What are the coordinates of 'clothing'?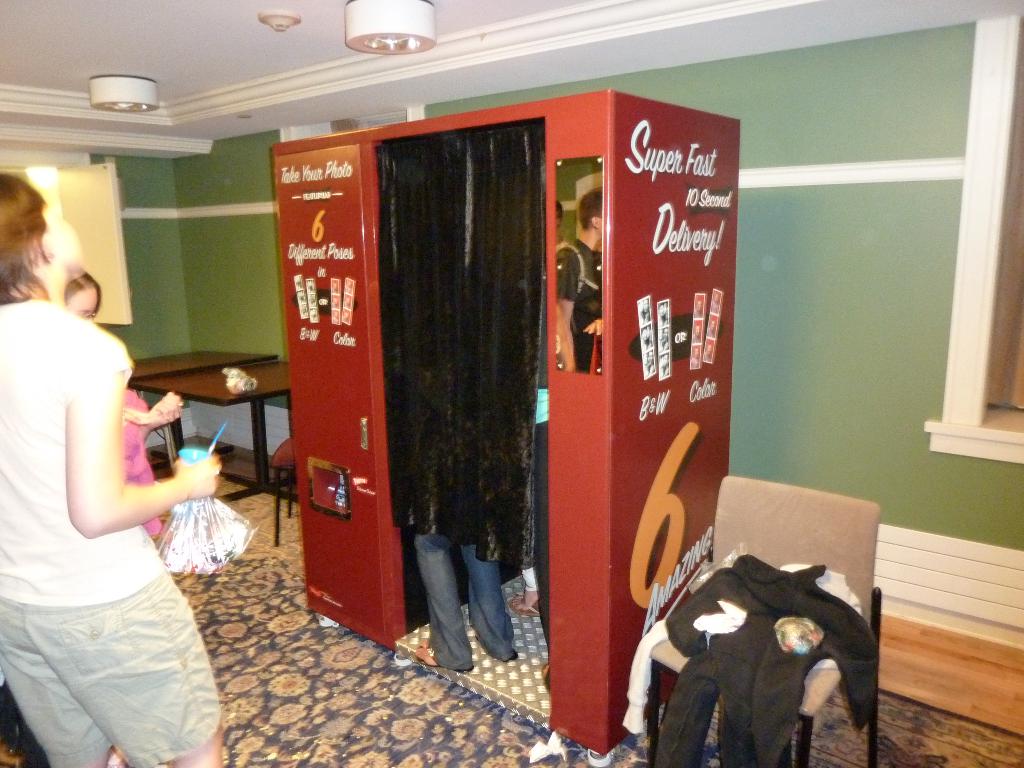
left=620, top=564, right=863, bottom=735.
